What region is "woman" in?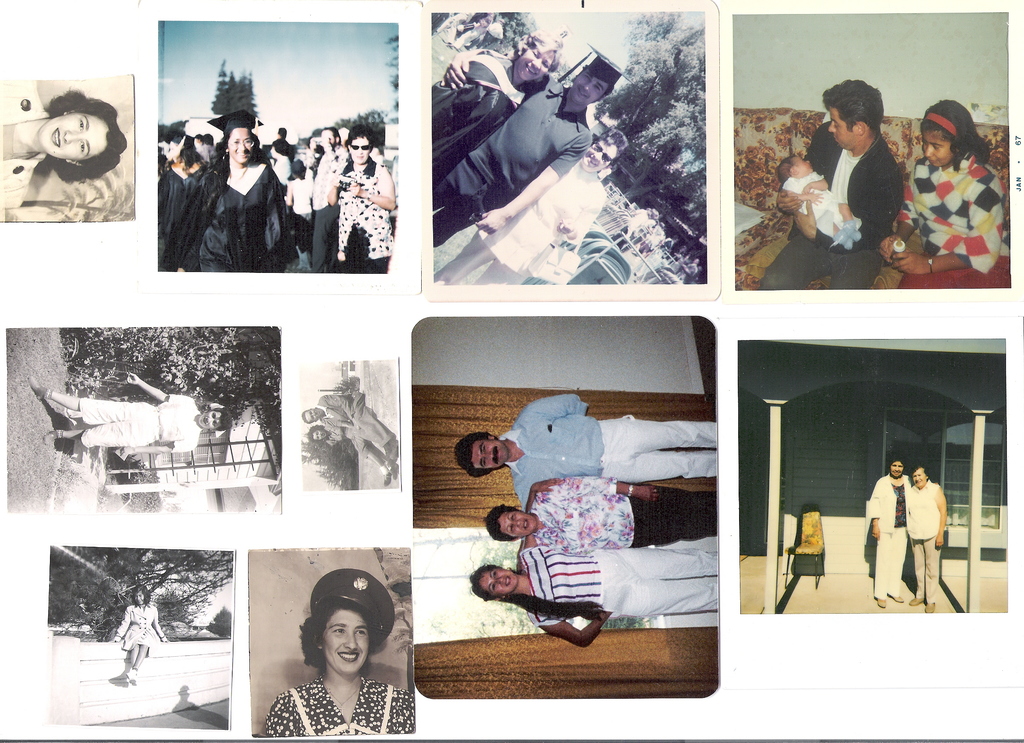
l=474, t=467, r=719, b=650.
